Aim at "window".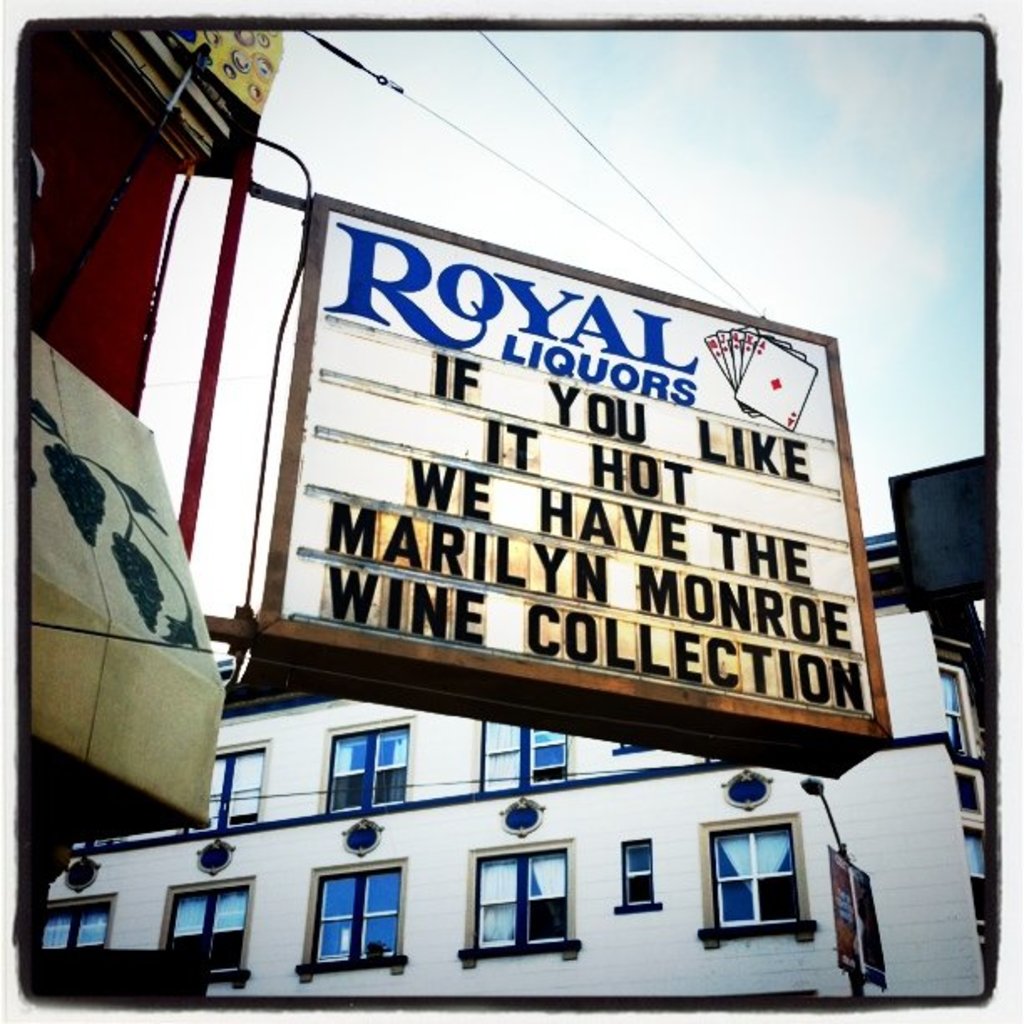
Aimed at {"left": 935, "top": 671, "right": 992, "bottom": 783}.
